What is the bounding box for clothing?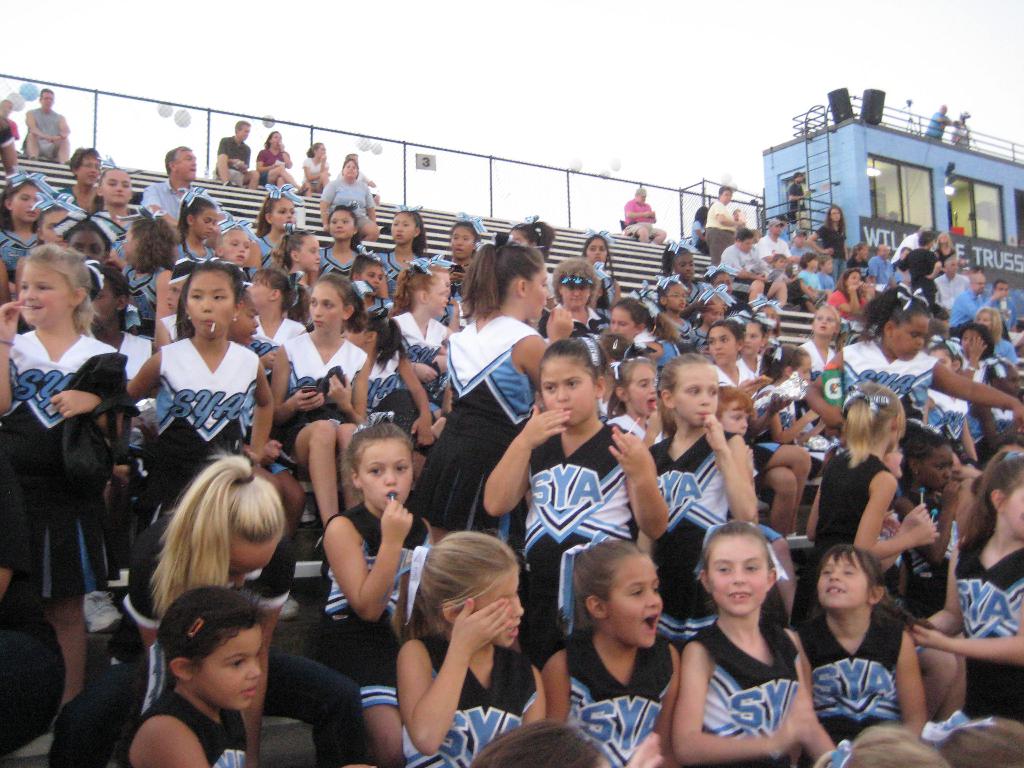
<bbox>138, 179, 191, 213</bbox>.
